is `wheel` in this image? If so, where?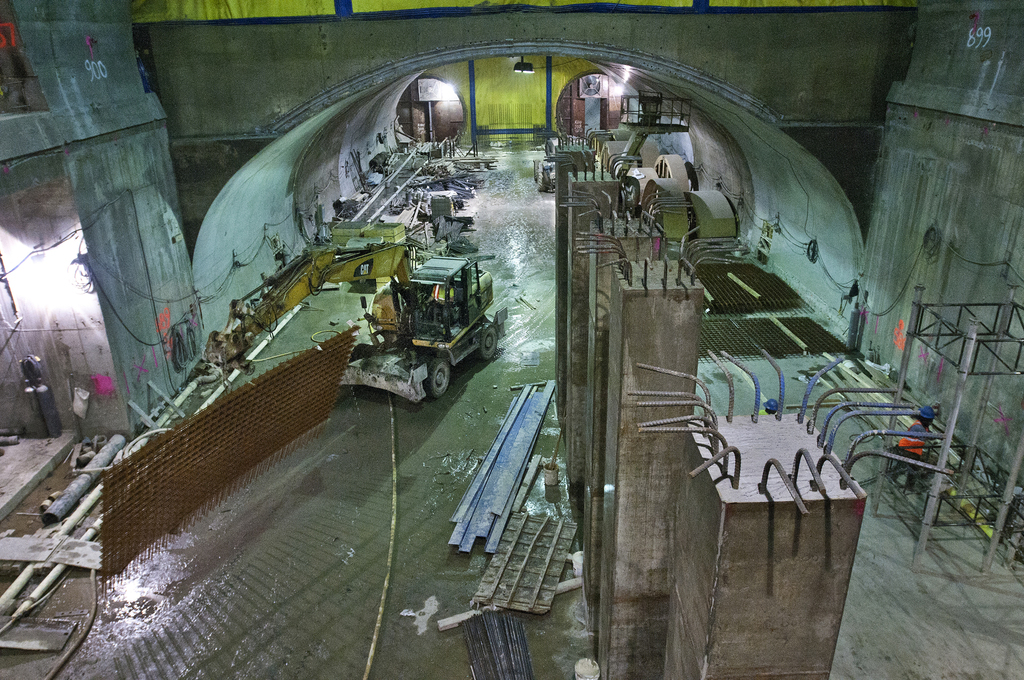
Yes, at <box>361,345,377,359</box>.
